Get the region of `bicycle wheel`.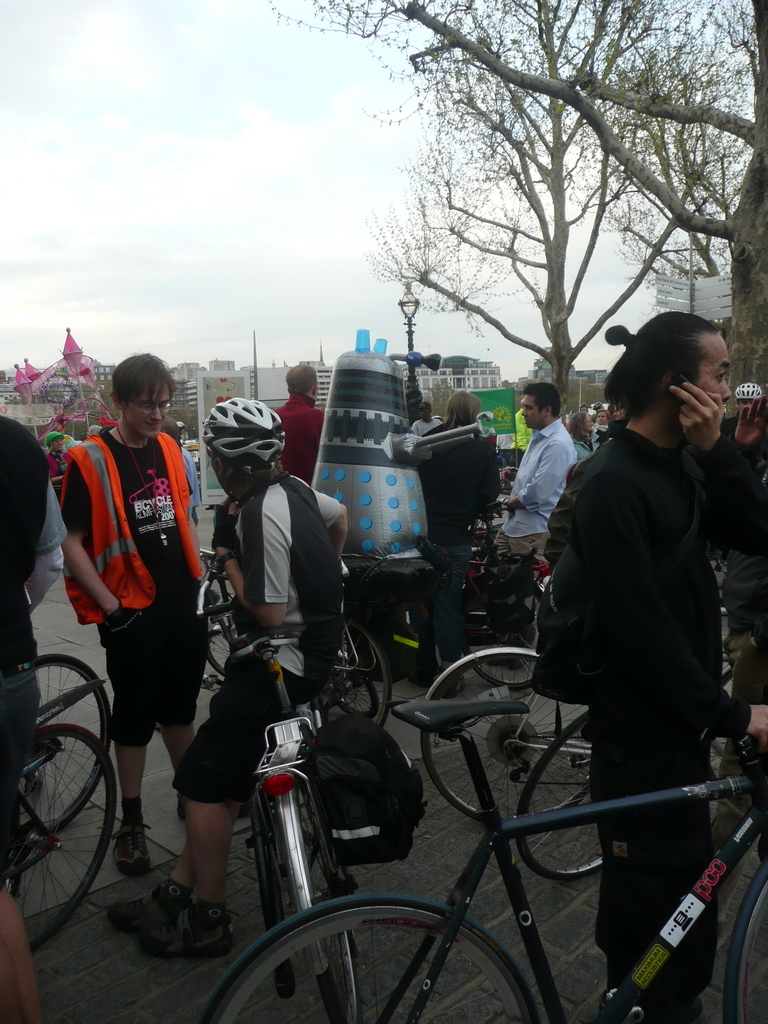
select_region(724, 865, 767, 1023).
